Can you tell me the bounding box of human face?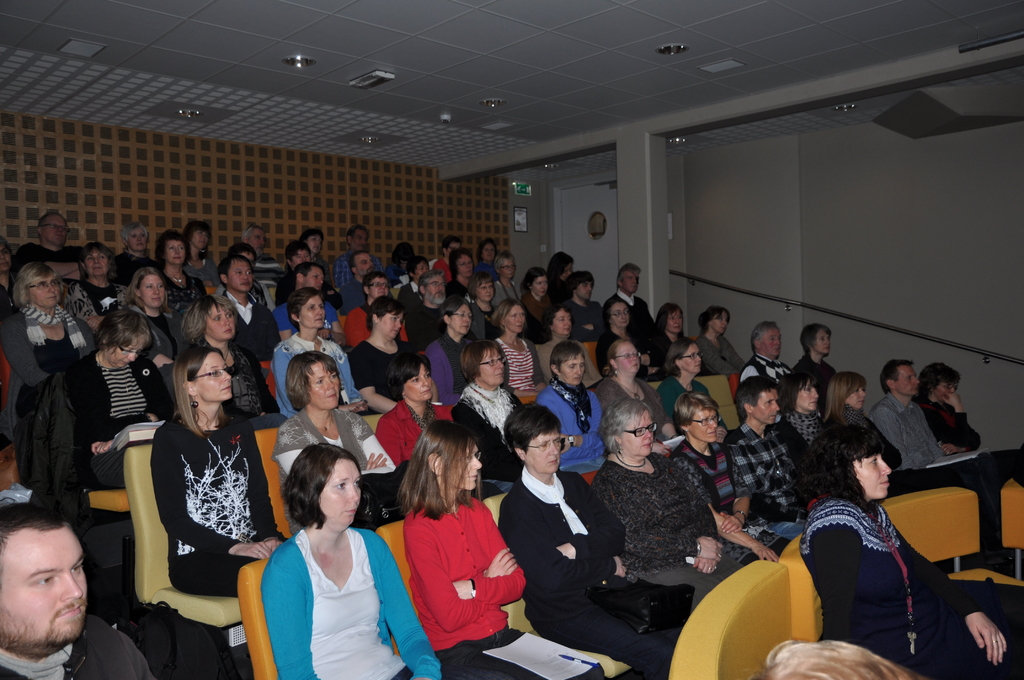
207:304:235:340.
